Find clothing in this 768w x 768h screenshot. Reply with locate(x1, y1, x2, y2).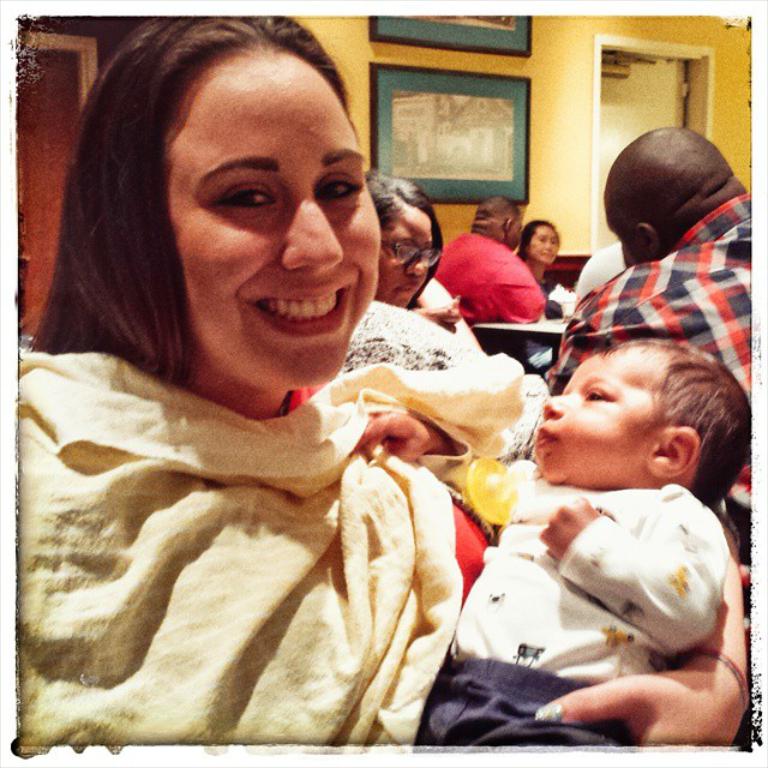
locate(544, 193, 755, 540).
